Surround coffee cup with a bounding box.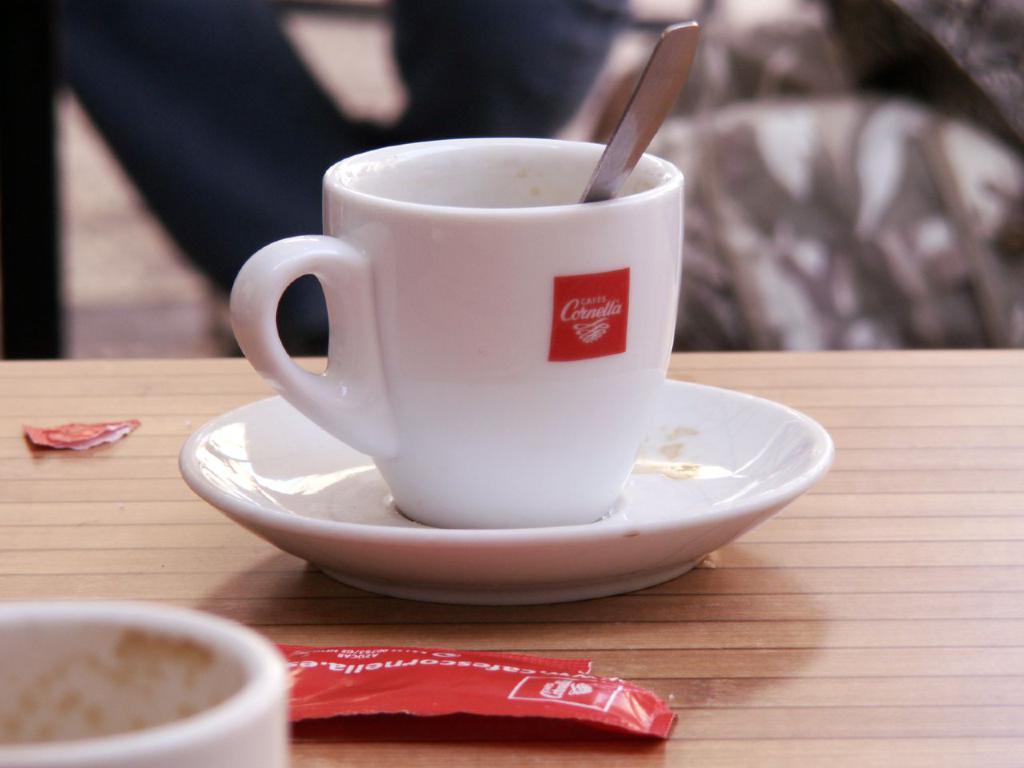
box(230, 138, 680, 526).
